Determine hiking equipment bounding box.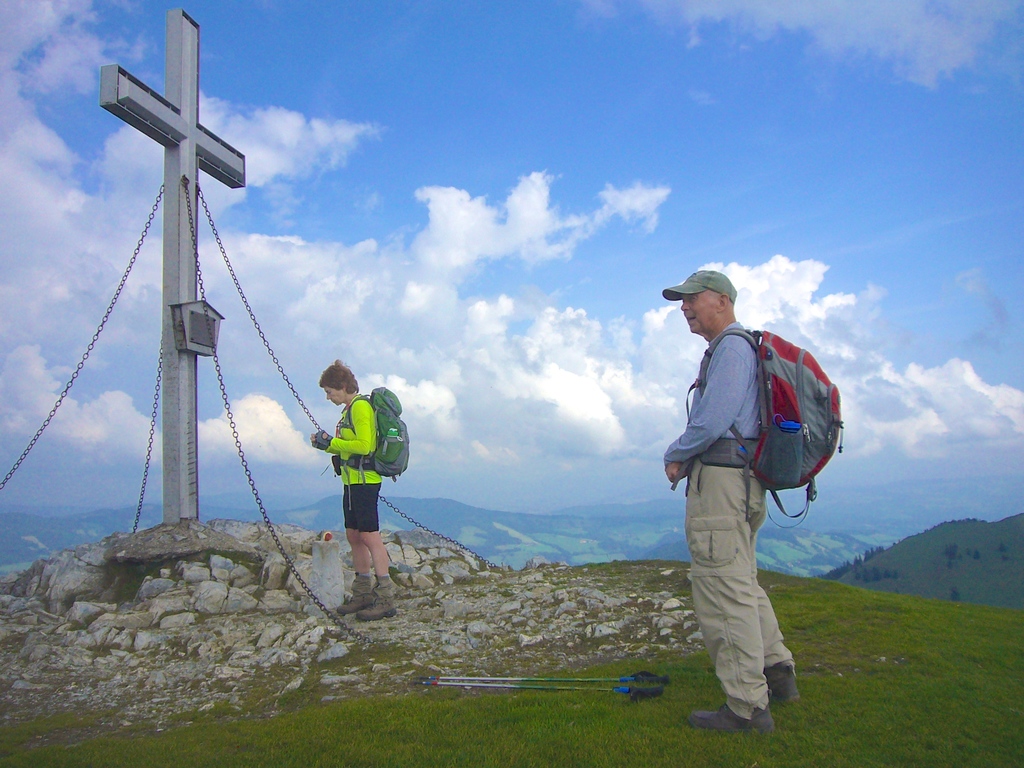
Determined: (415,670,672,683).
